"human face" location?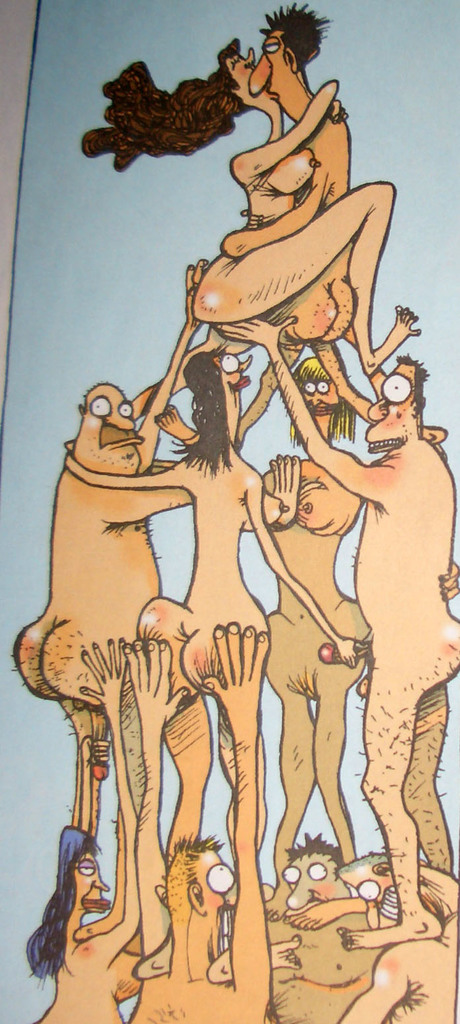
(84,392,146,475)
